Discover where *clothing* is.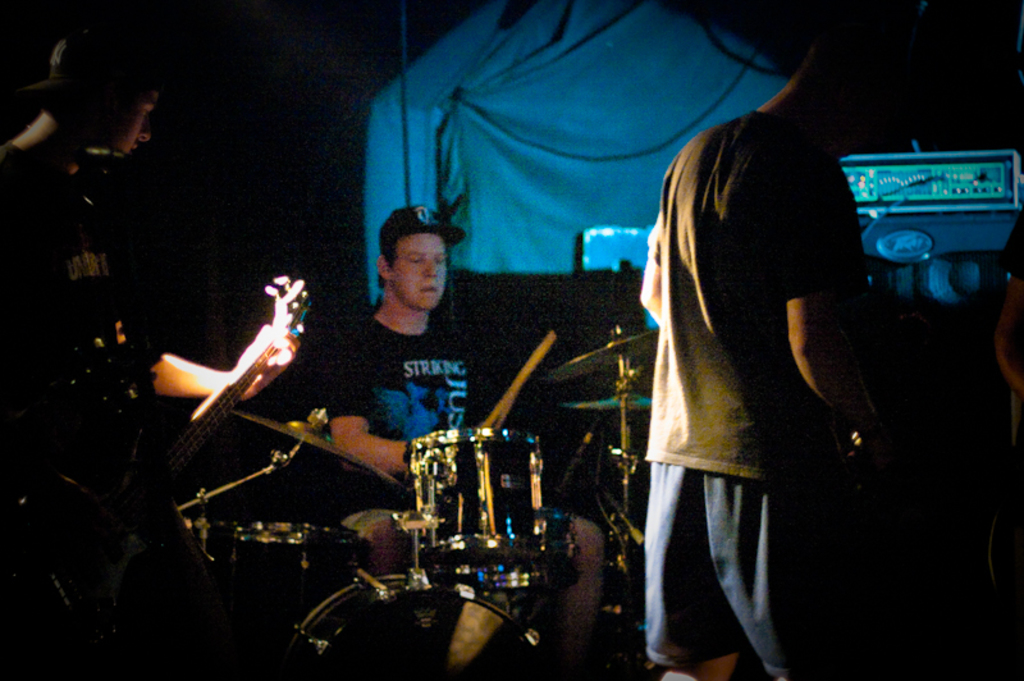
Discovered at <region>627, 72, 900, 627</region>.
